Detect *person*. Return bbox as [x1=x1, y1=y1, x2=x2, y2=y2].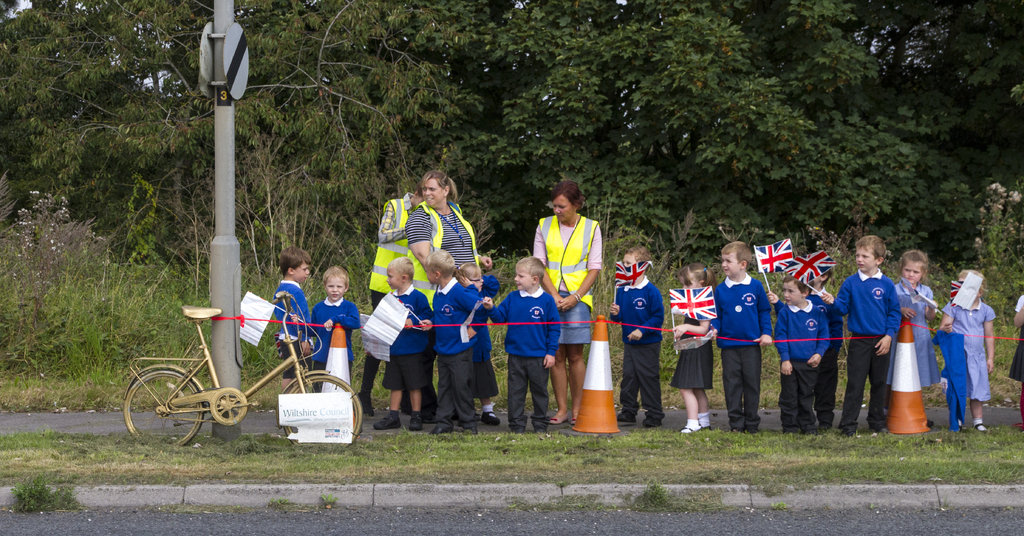
[x1=404, y1=165, x2=496, y2=423].
